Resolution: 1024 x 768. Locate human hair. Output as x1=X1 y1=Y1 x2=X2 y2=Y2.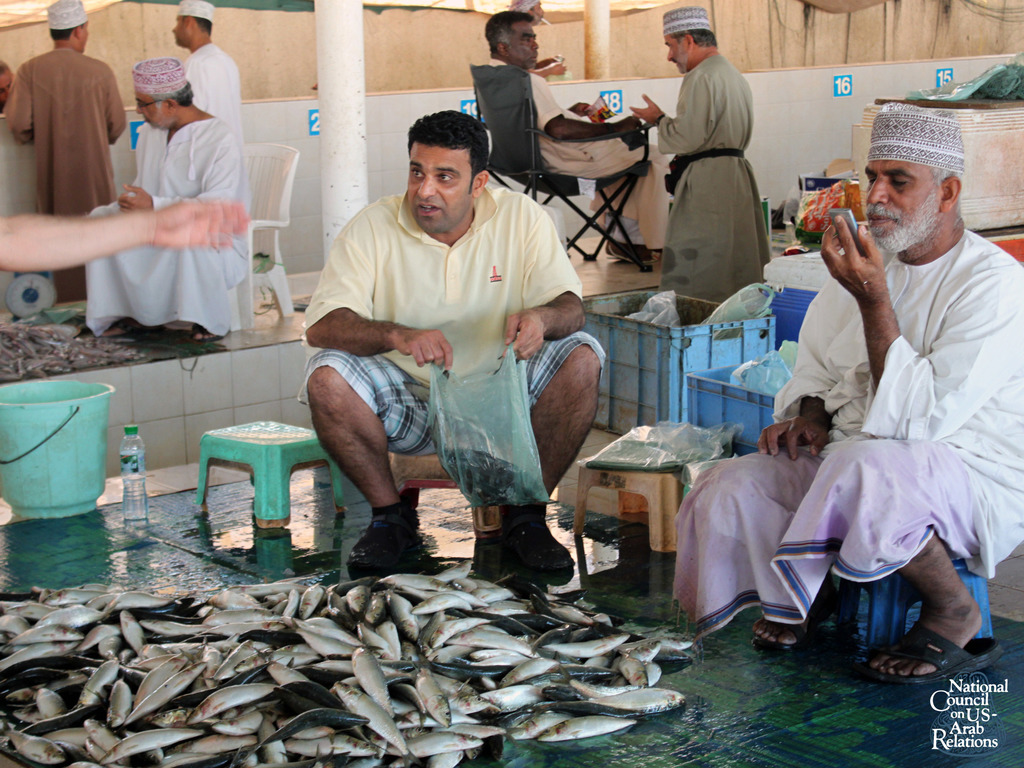
x1=173 y1=81 x2=191 y2=104.
